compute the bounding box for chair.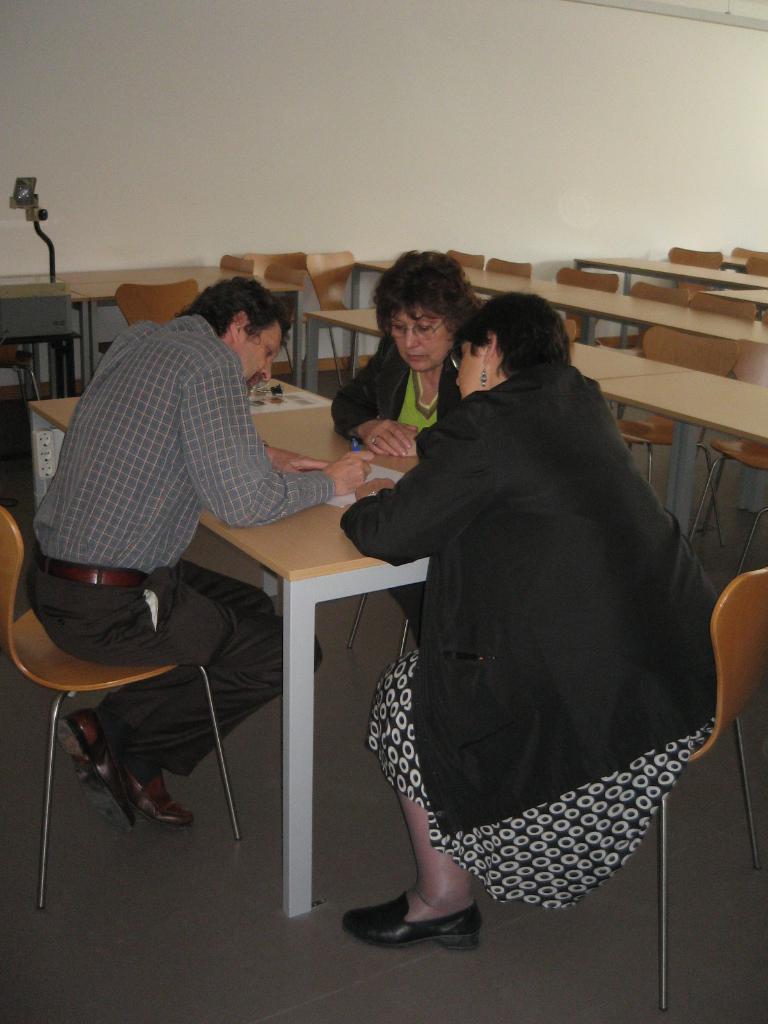
{"x1": 444, "y1": 250, "x2": 488, "y2": 276}.
